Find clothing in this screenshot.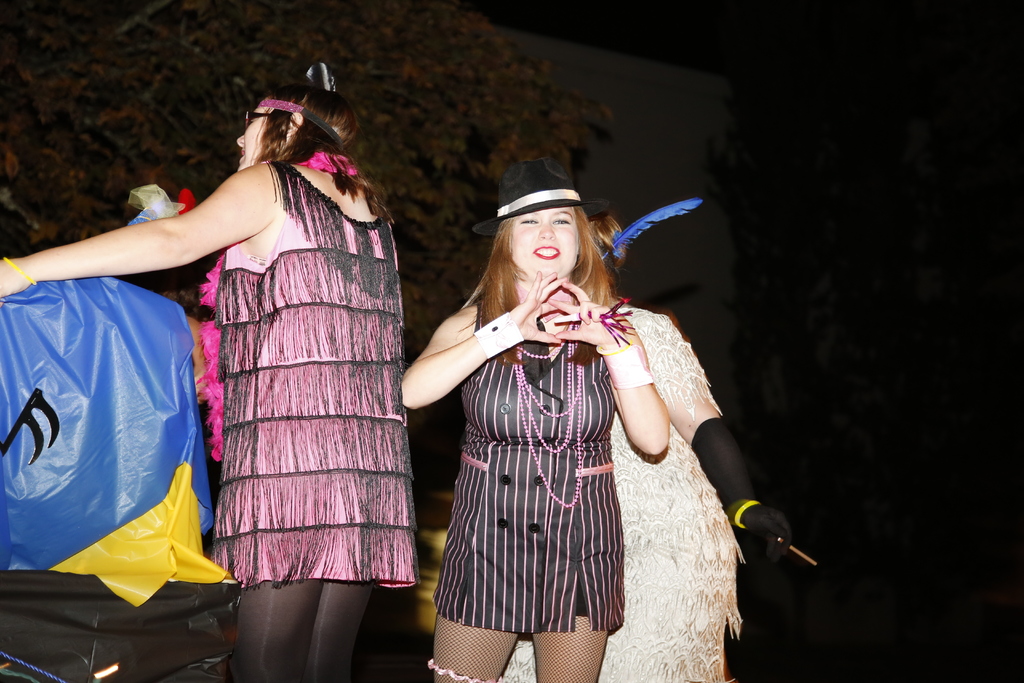
The bounding box for clothing is {"left": 499, "top": 299, "right": 745, "bottom": 682}.
